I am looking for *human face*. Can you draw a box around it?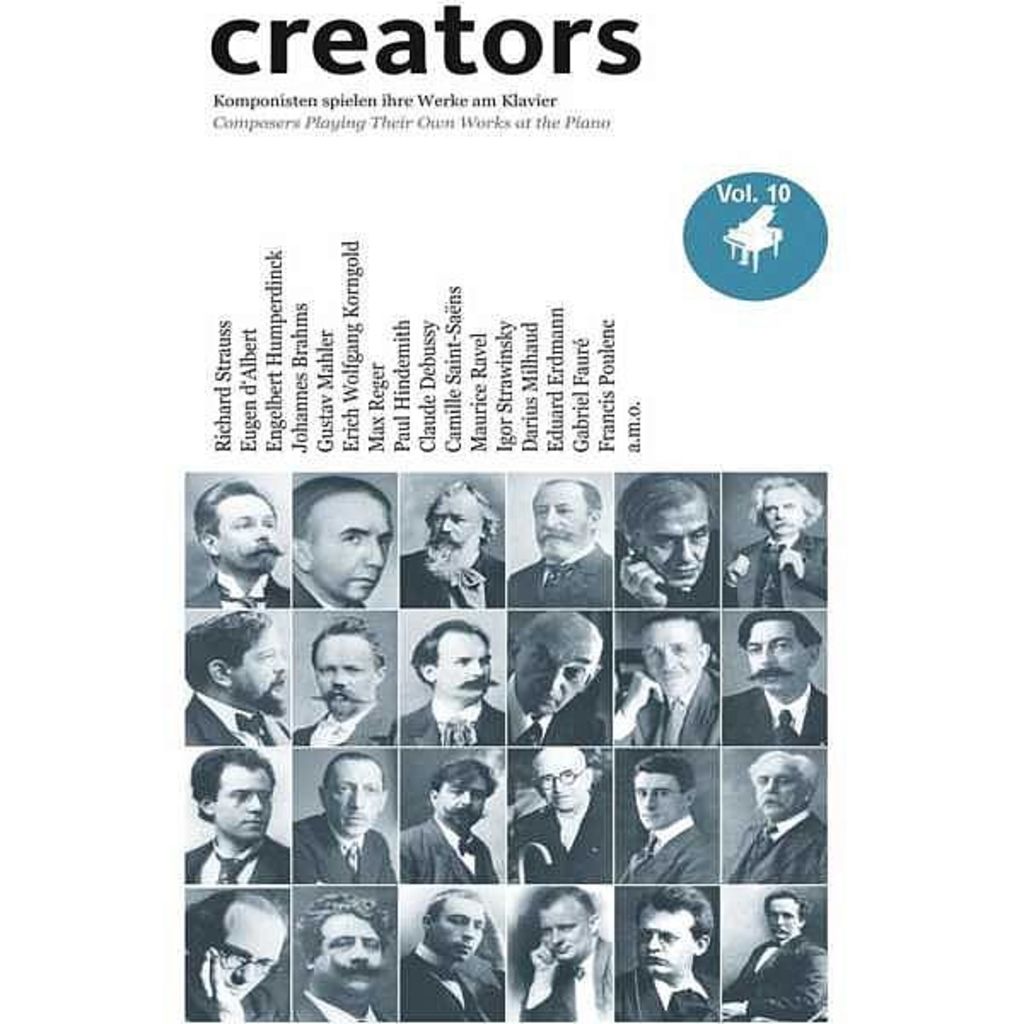
Sure, the bounding box is Rect(539, 899, 589, 961).
